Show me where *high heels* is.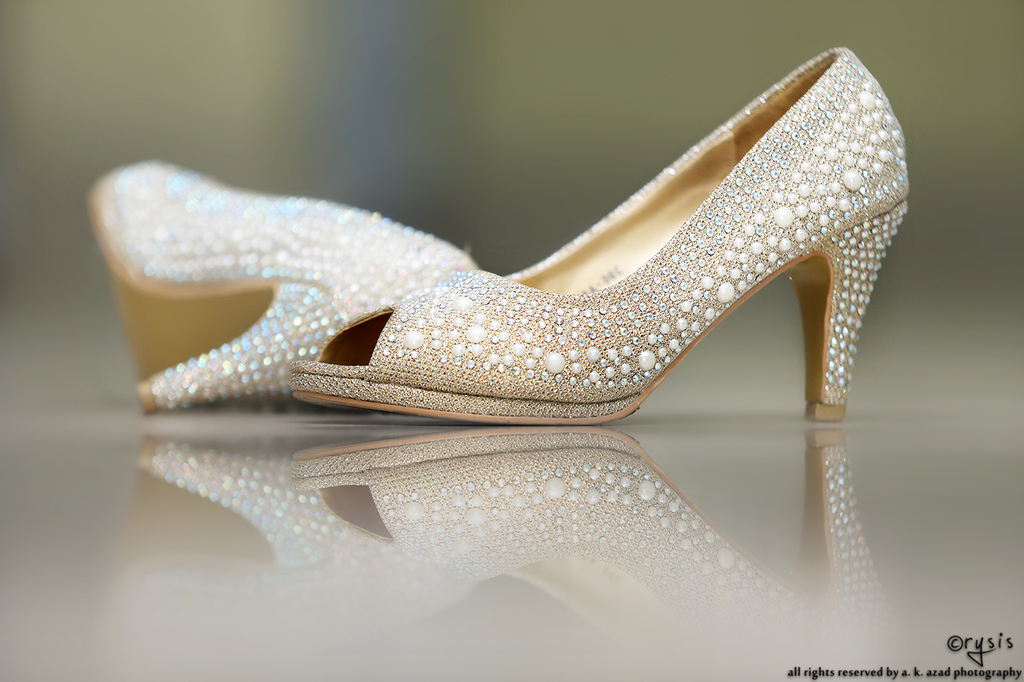
*high heels* is at 85, 162, 478, 413.
